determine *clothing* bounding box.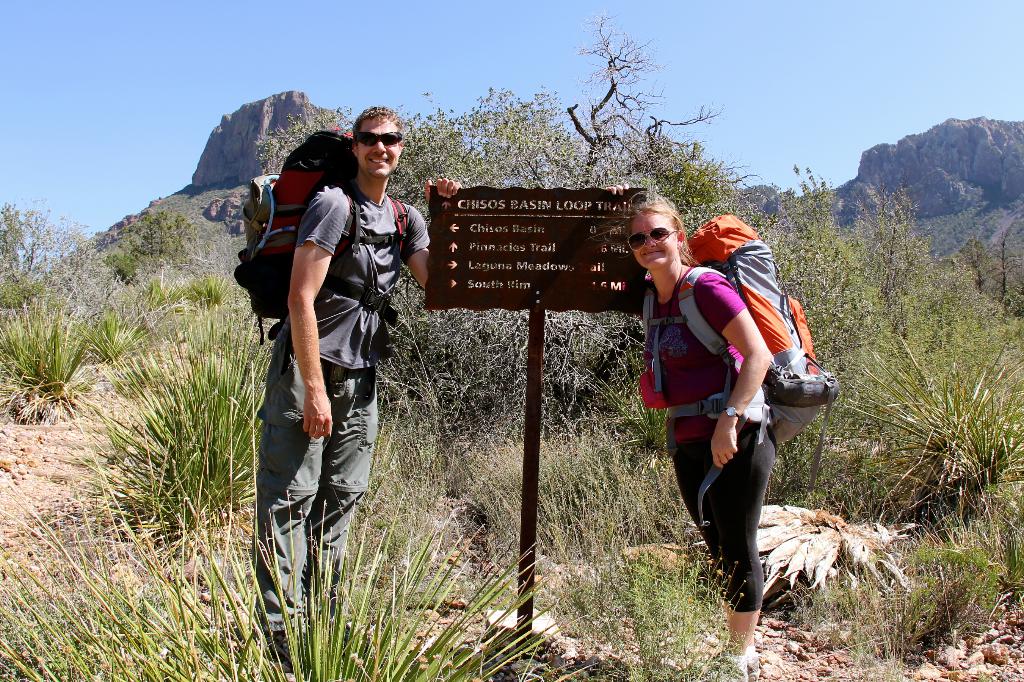
Determined: Rect(630, 205, 812, 591).
